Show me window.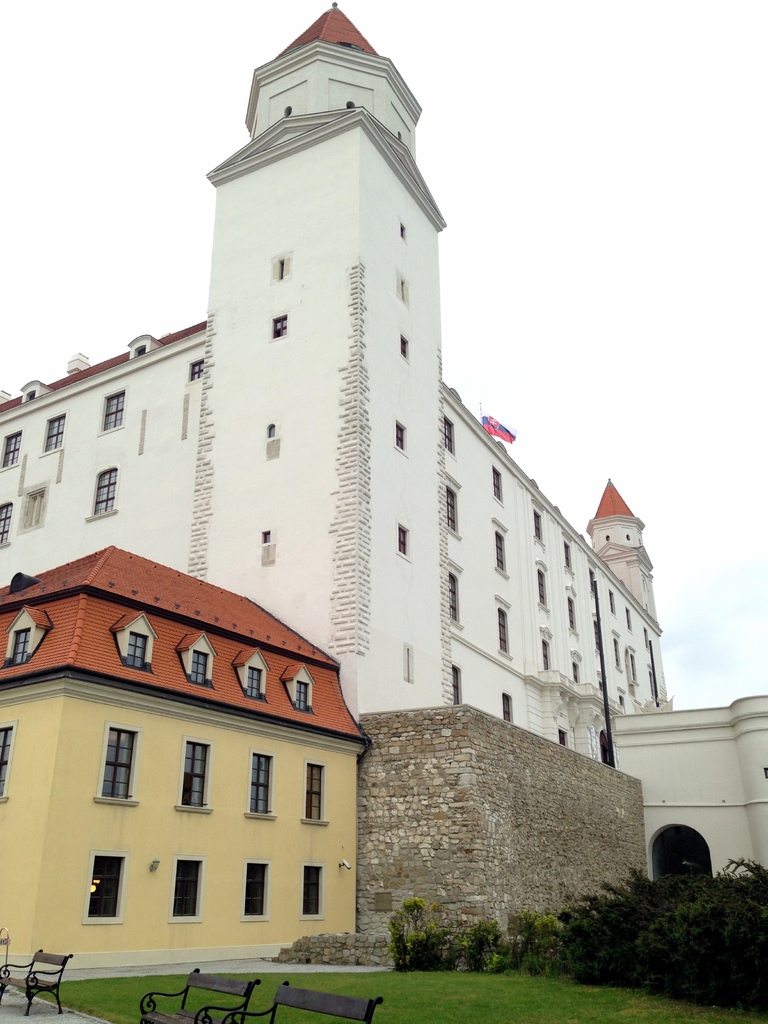
window is here: BBox(301, 765, 331, 818).
